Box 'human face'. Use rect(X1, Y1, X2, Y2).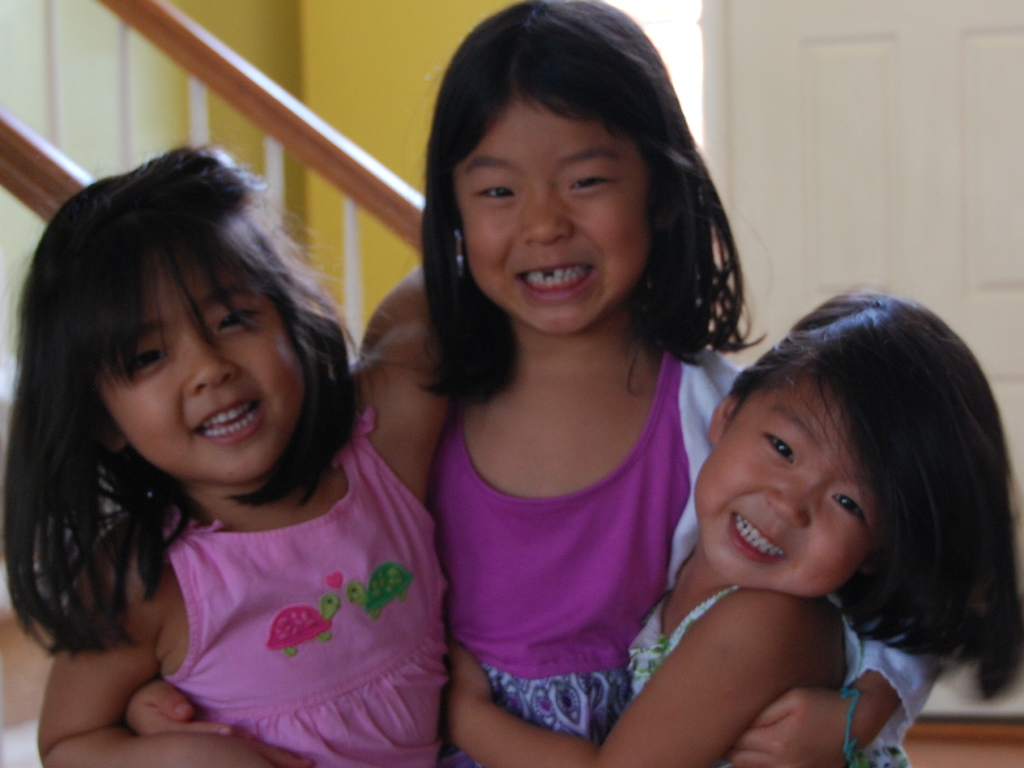
rect(463, 86, 652, 335).
